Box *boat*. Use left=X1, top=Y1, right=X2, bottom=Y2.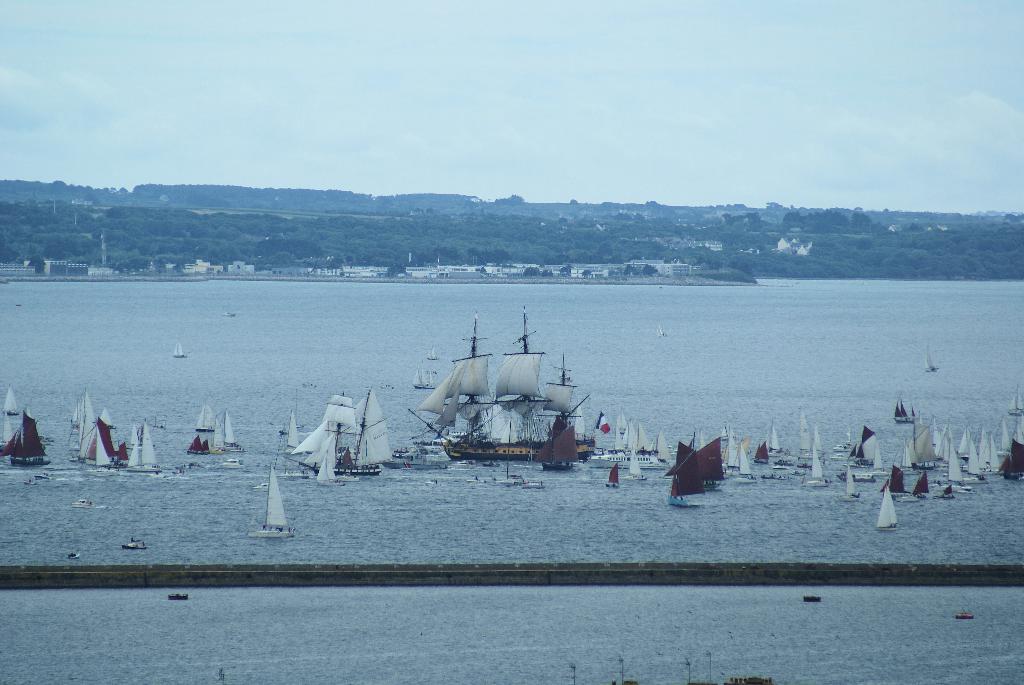
left=78, top=393, right=118, bottom=471.
